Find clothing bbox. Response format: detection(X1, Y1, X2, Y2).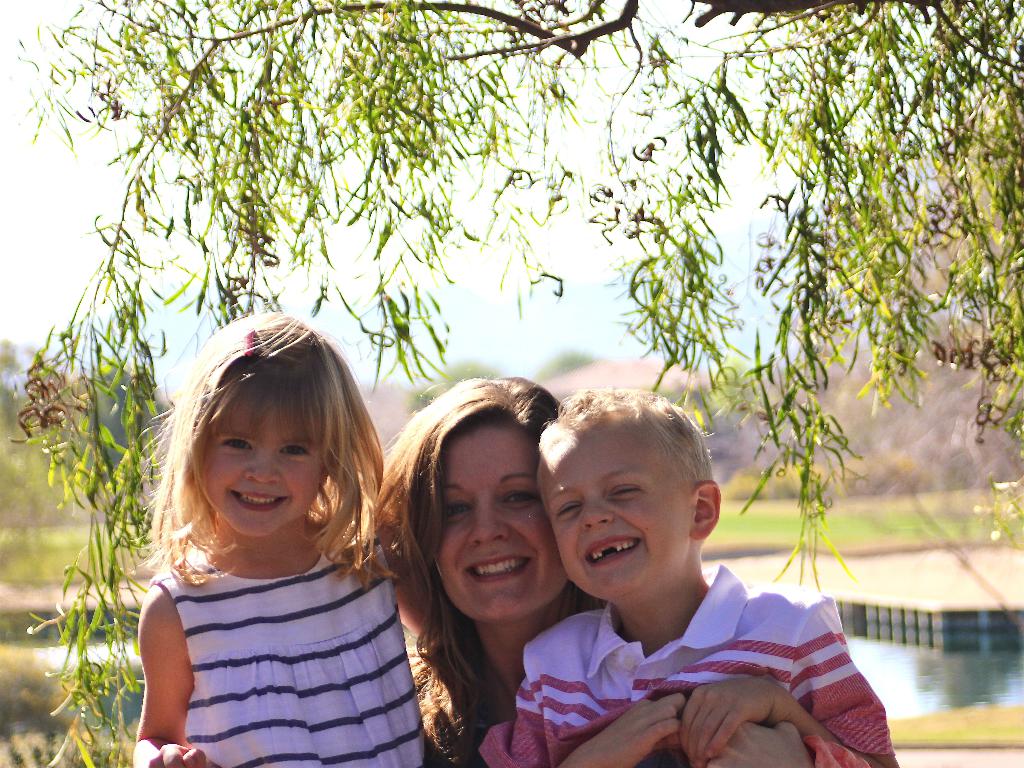
detection(383, 643, 485, 767).
